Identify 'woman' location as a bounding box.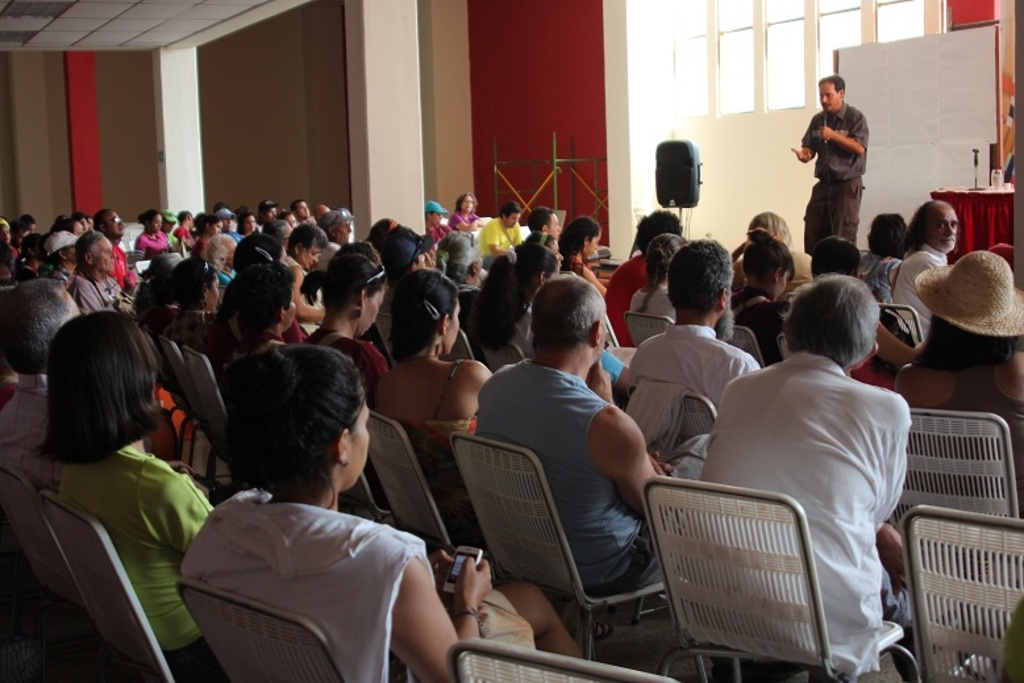
374/274/613/636.
